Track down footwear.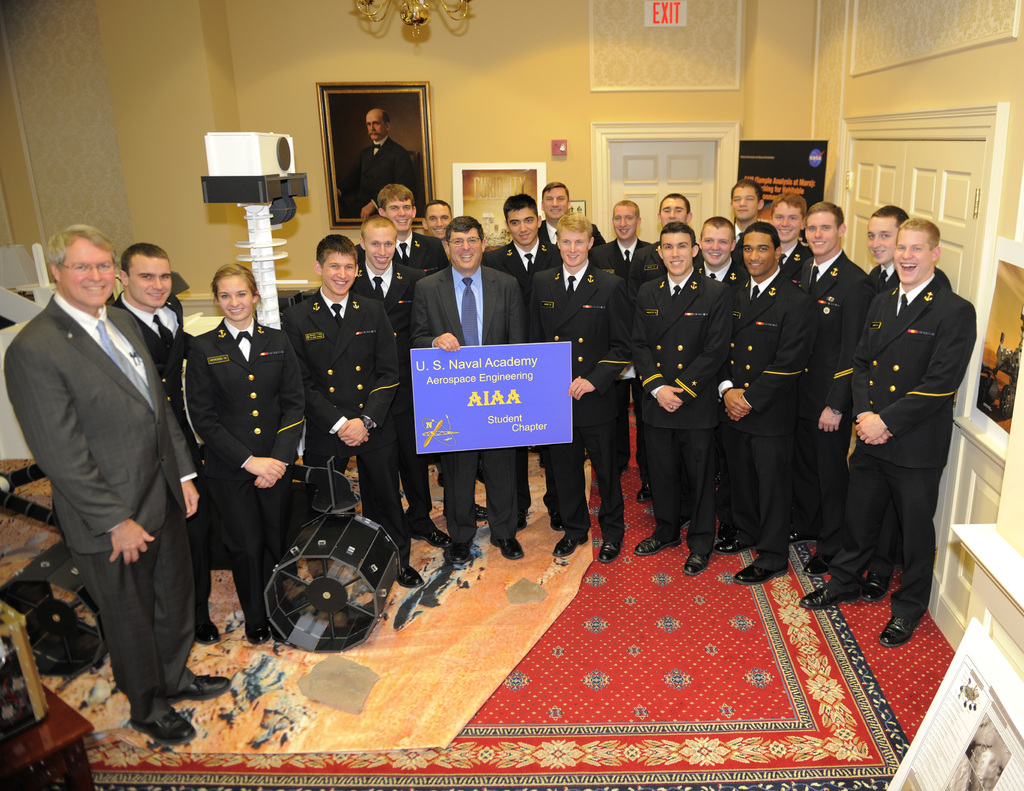
Tracked to (x1=685, y1=550, x2=712, y2=579).
